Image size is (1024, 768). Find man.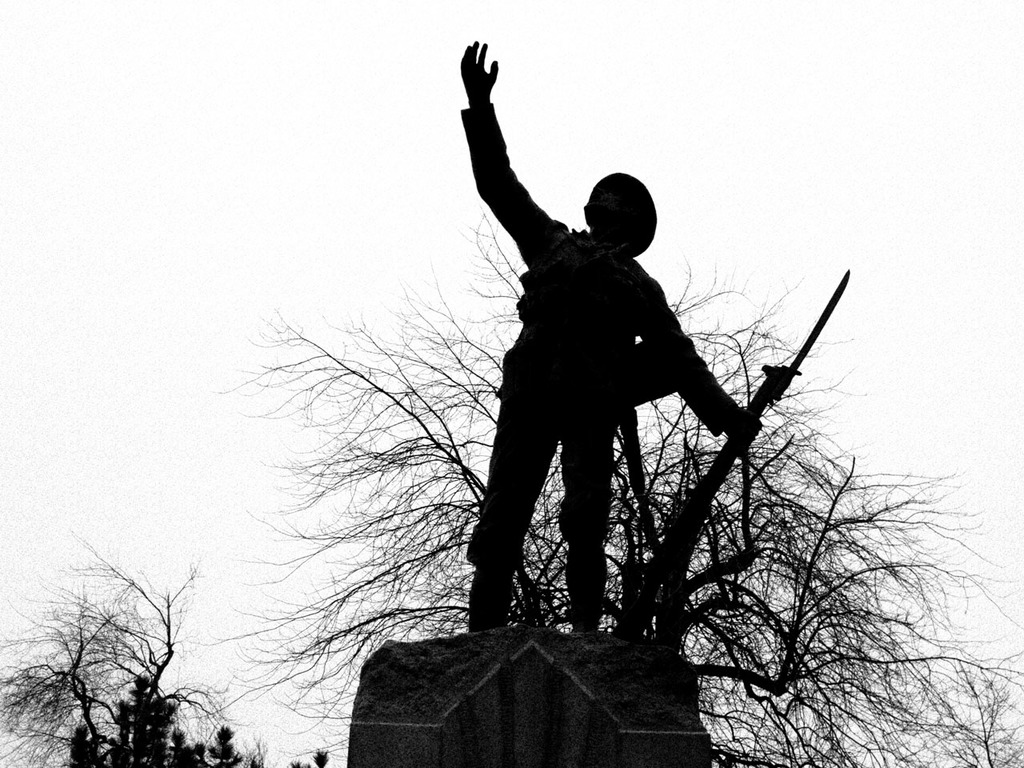
376 61 854 742.
